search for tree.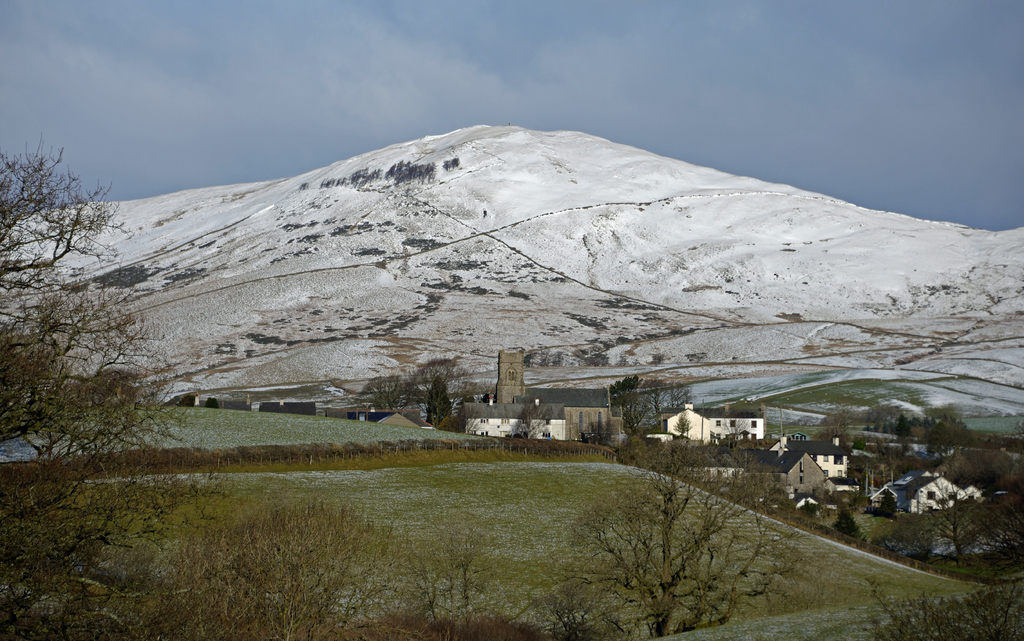
Found at (904, 472, 1023, 567).
